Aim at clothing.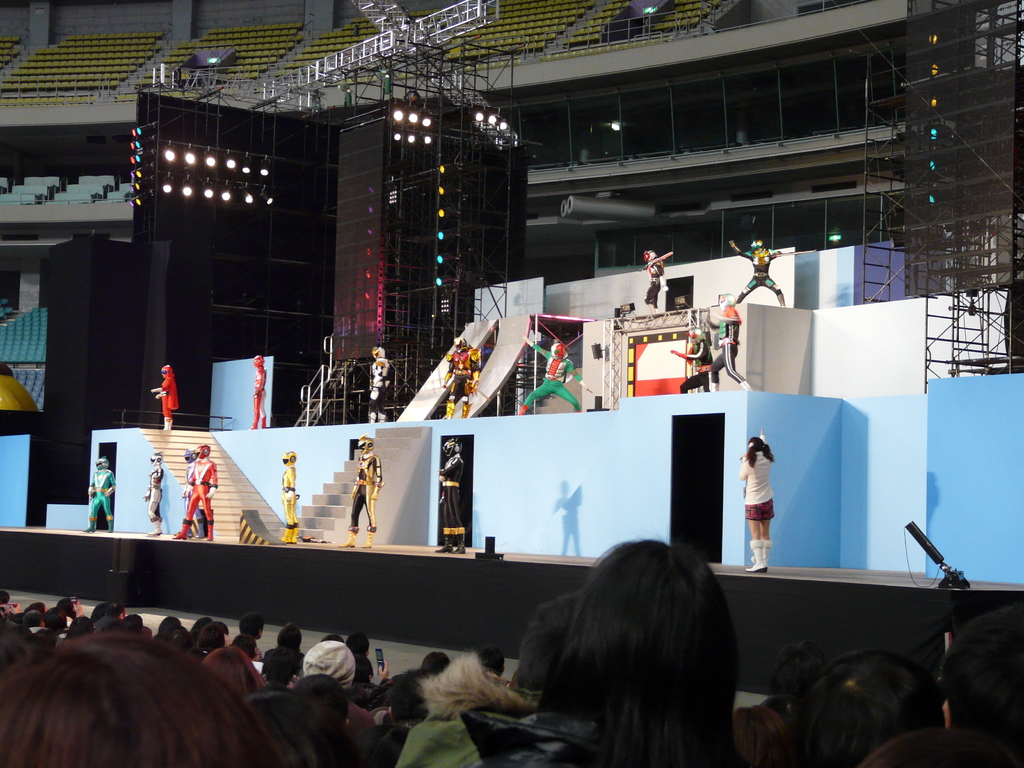
Aimed at 158:367:178:420.
